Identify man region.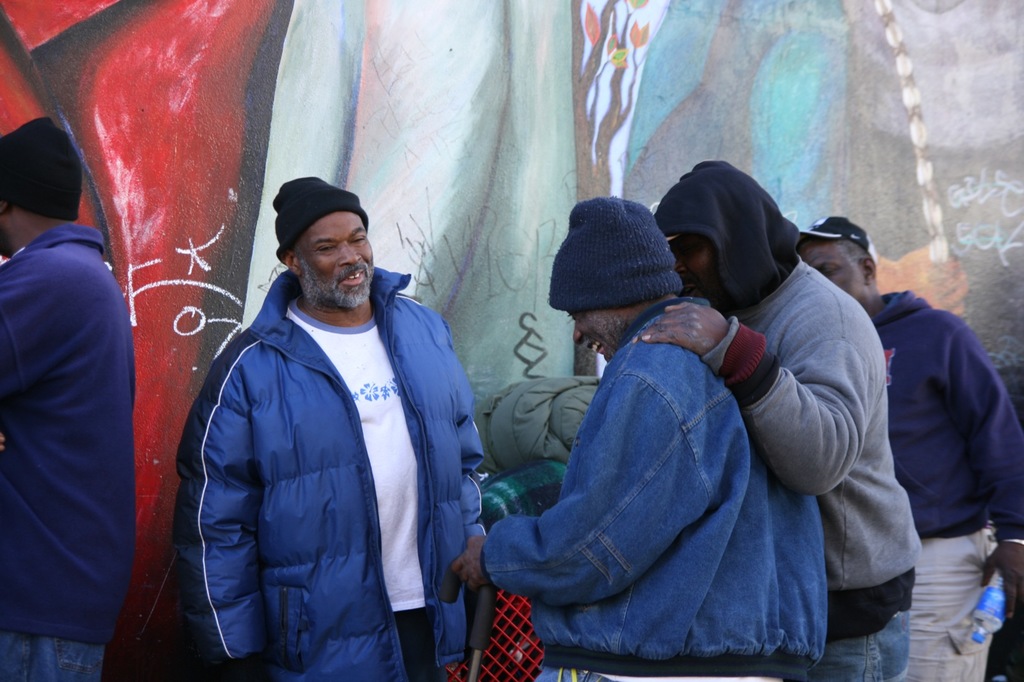
Region: [x1=789, y1=212, x2=1018, y2=681].
